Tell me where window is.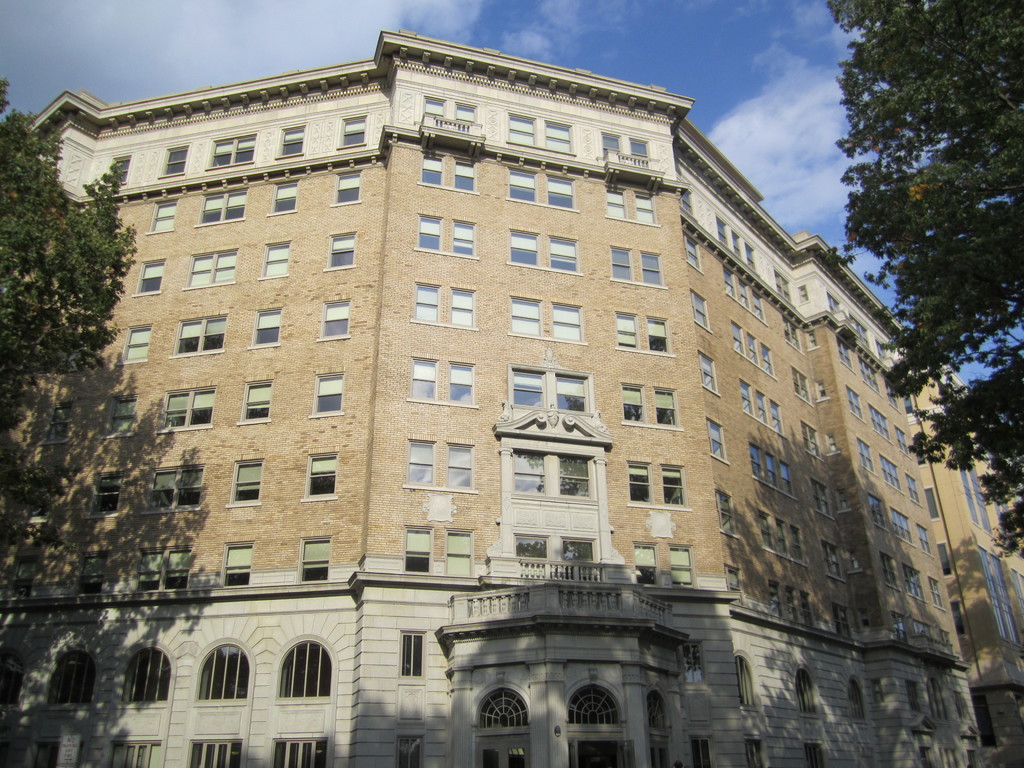
window is at x1=161 y1=149 x2=185 y2=177.
